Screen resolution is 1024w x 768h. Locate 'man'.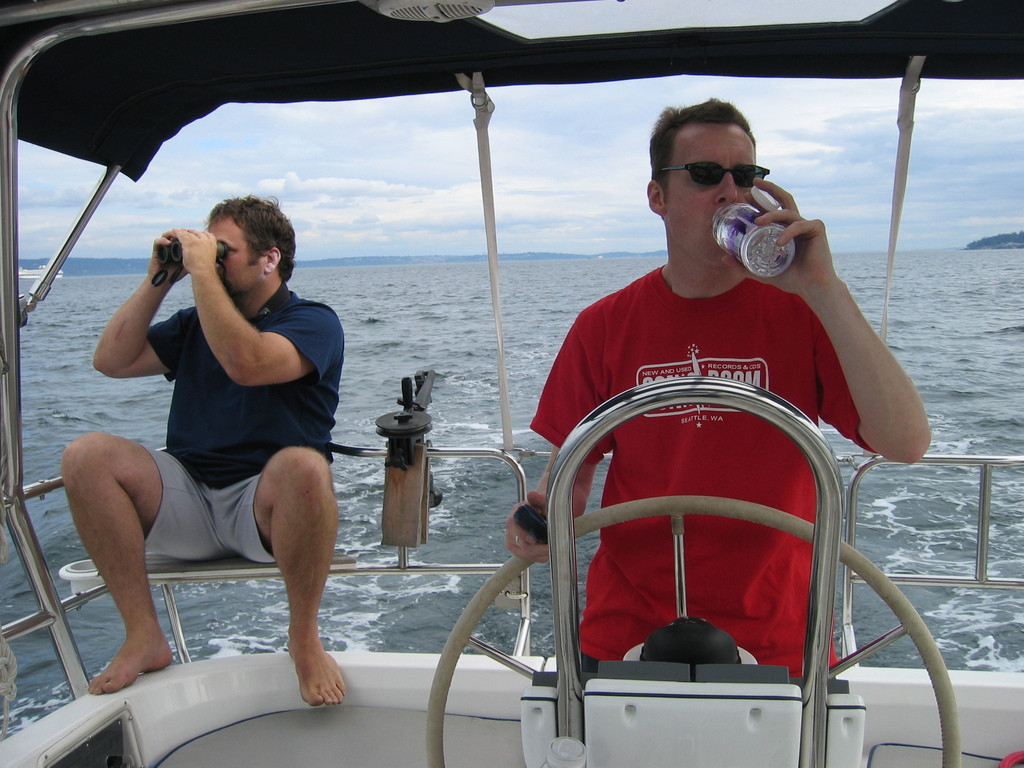
{"x1": 51, "y1": 186, "x2": 352, "y2": 712}.
